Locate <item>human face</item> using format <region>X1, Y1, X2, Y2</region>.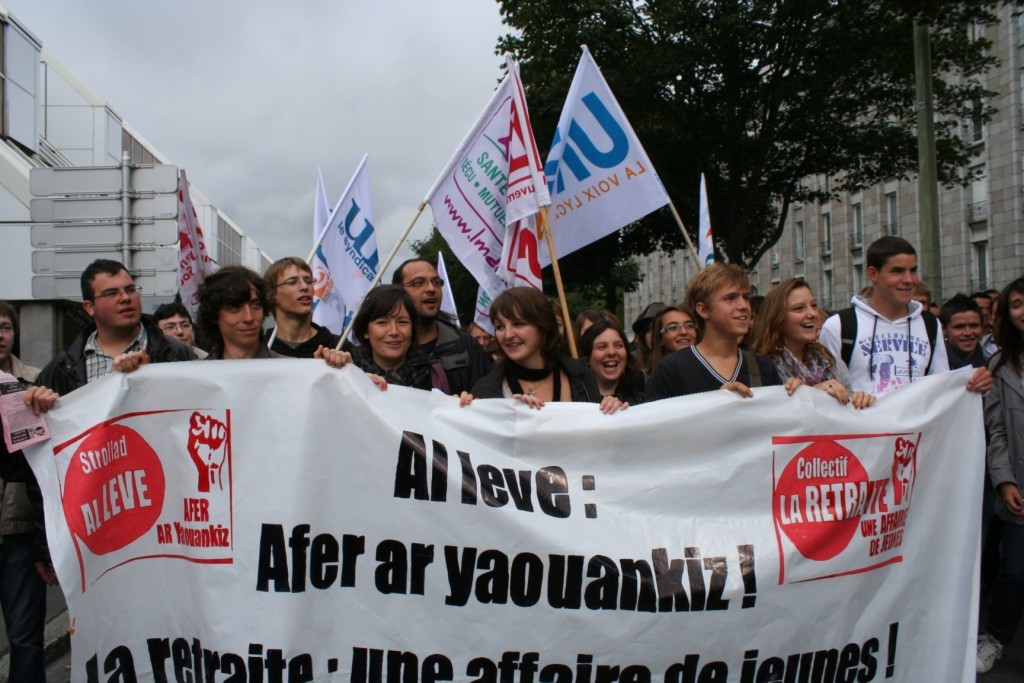
<region>949, 309, 982, 353</region>.
